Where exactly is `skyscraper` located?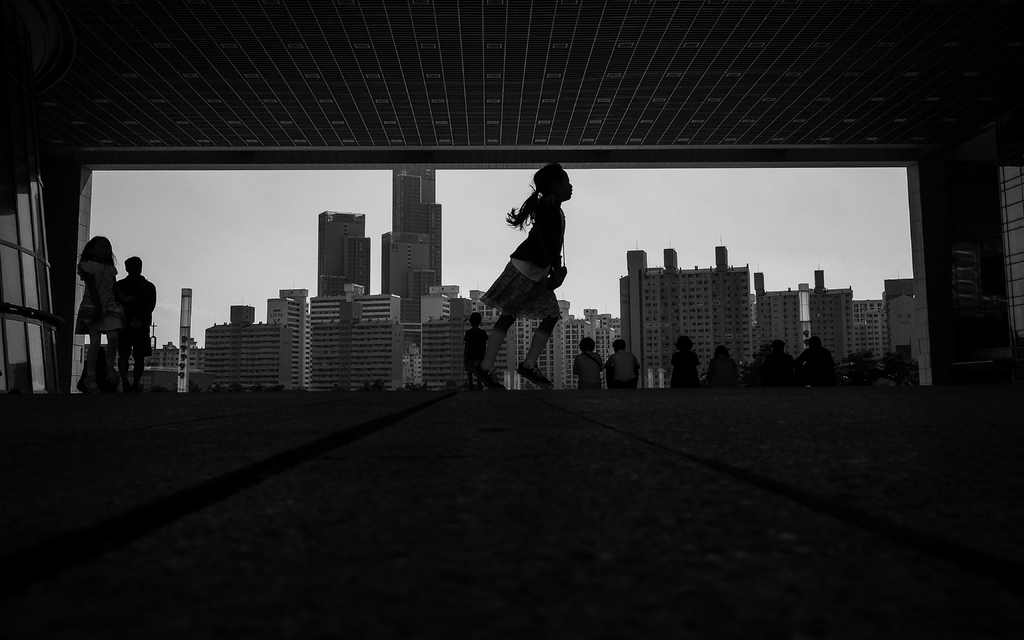
Its bounding box is detection(392, 171, 440, 286).
